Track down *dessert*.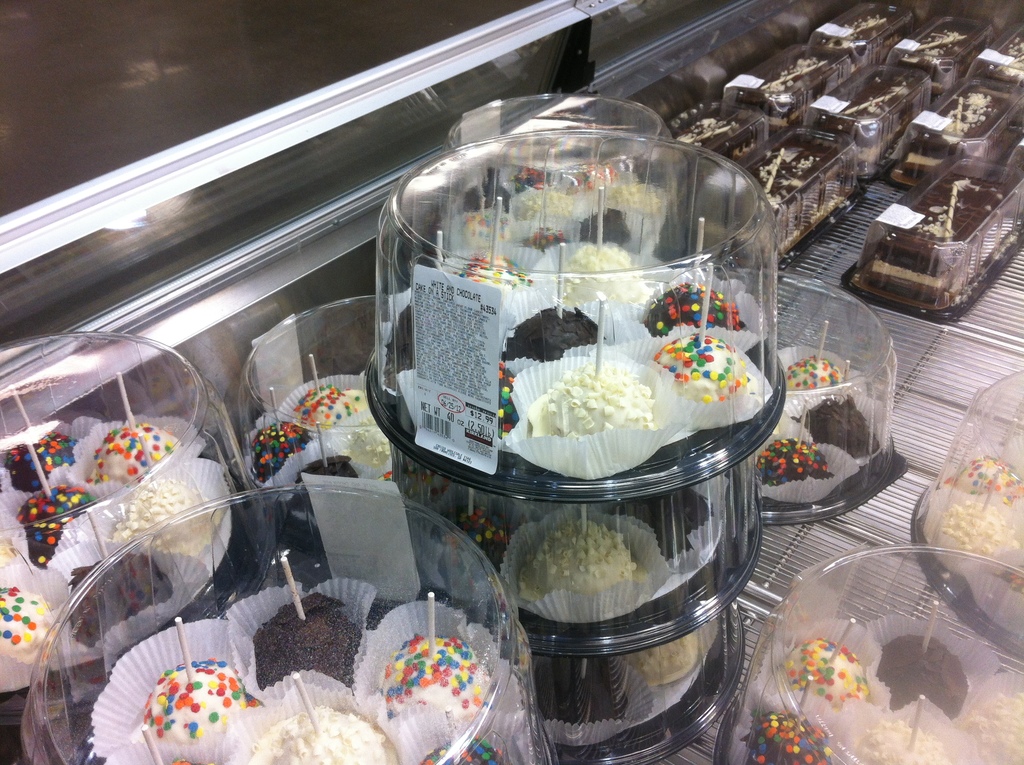
Tracked to 138:662:246:737.
